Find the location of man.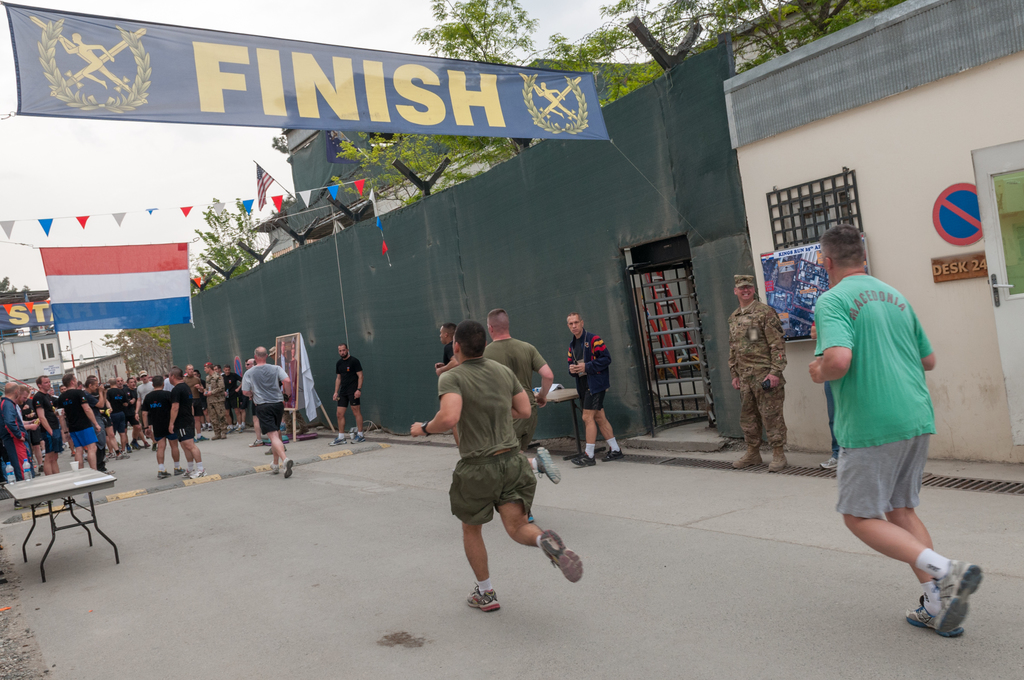
Location: 200/361/226/439.
